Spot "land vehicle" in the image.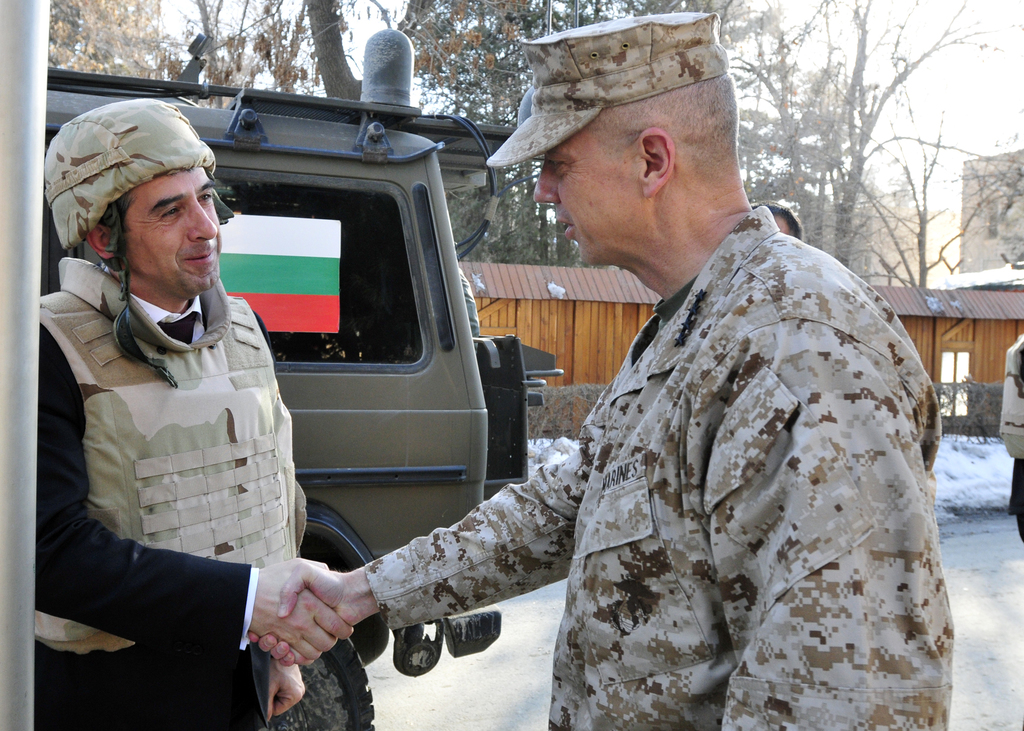
"land vehicle" found at region(36, 25, 565, 730).
